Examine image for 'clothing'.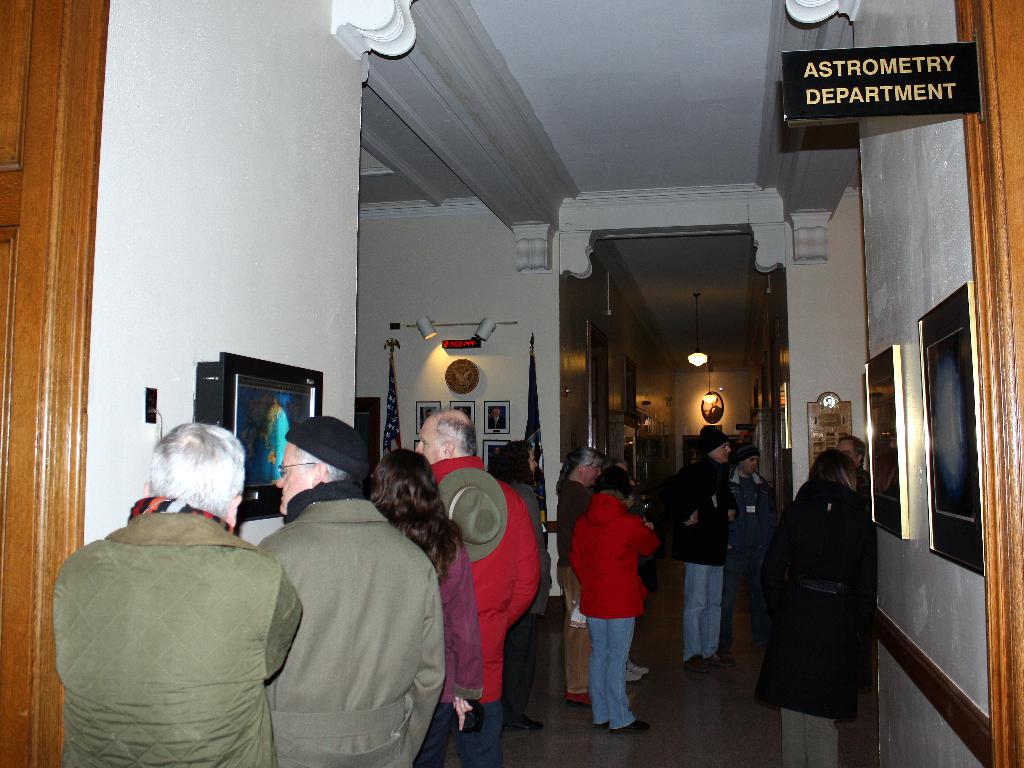
Examination result: select_region(550, 473, 604, 699).
